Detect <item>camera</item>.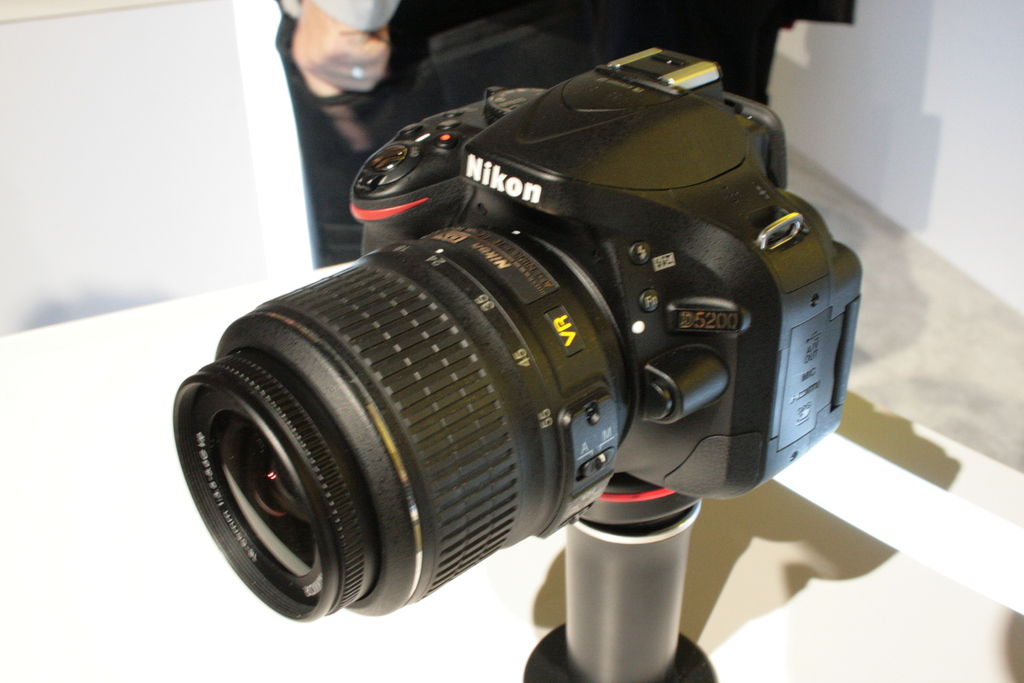
Detected at detection(181, 46, 874, 627).
